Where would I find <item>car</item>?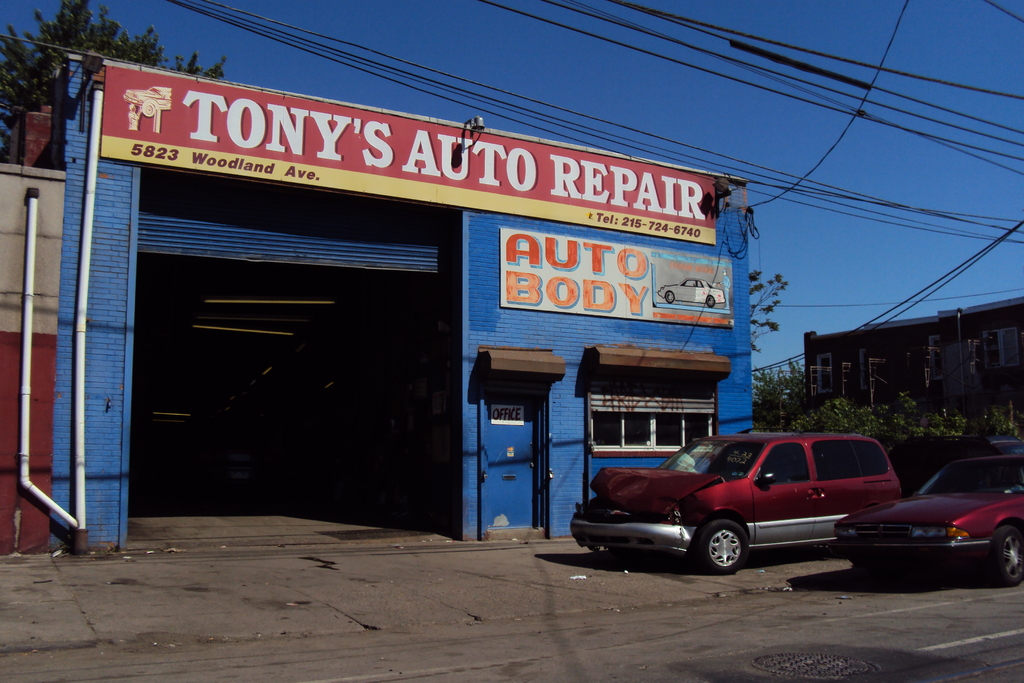
At [x1=655, y1=276, x2=728, y2=313].
